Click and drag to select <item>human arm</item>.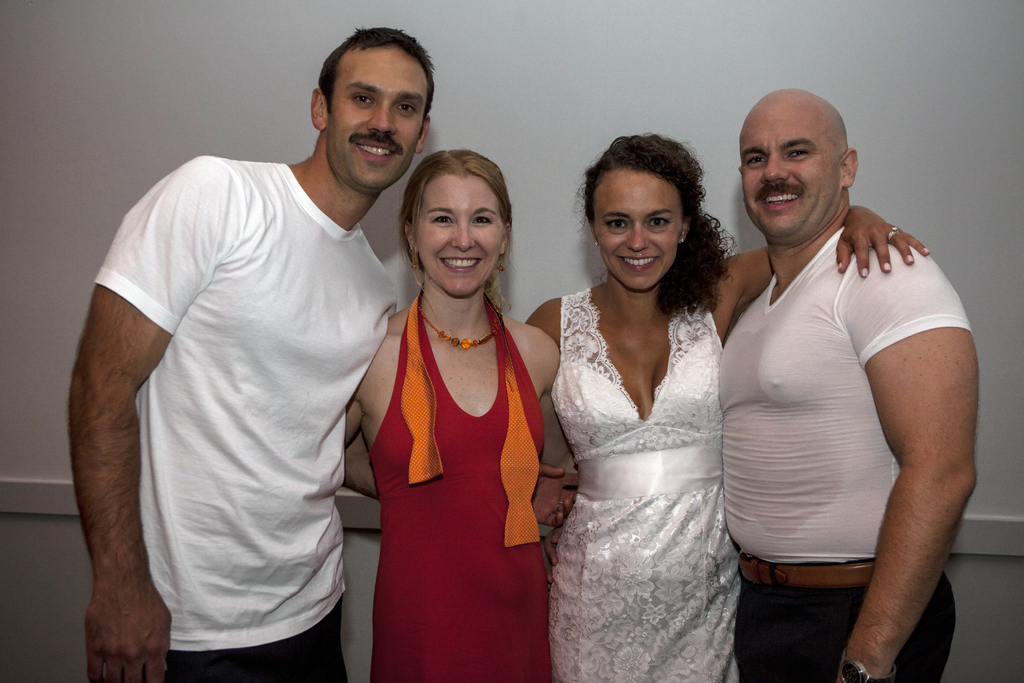
Selection: (339,440,577,525).
